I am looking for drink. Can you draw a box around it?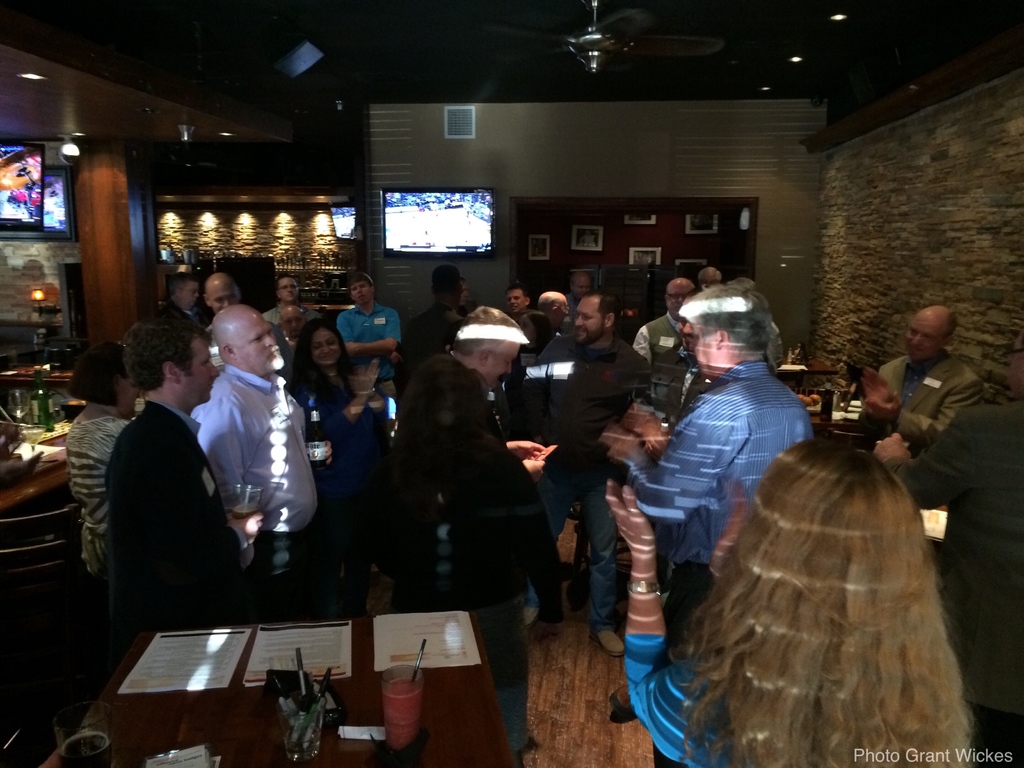
Sure, the bounding box is bbox=[3, 403, 31, 419].
